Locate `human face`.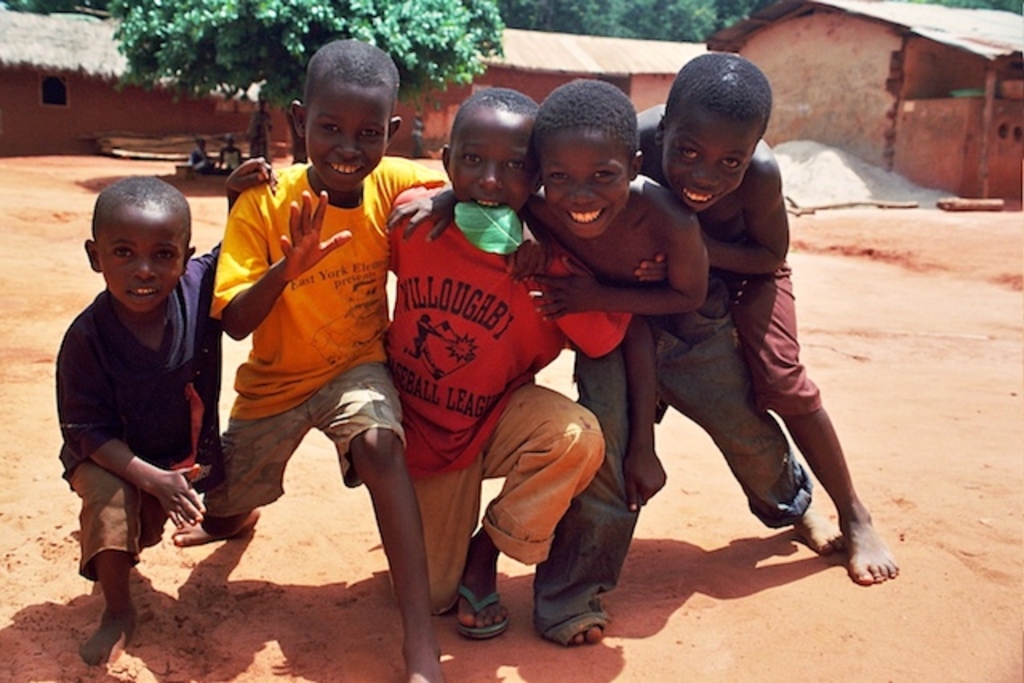
Bounding box: x1=453 y1=114 x2=534 y2=219.
